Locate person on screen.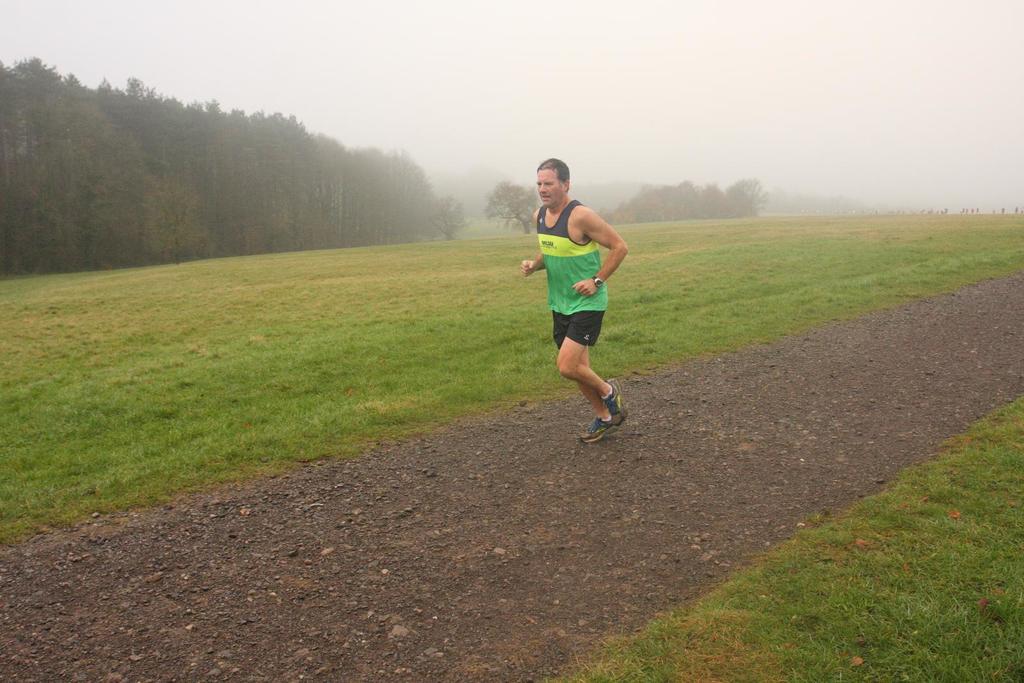
On screen at 524,154,639,440.
